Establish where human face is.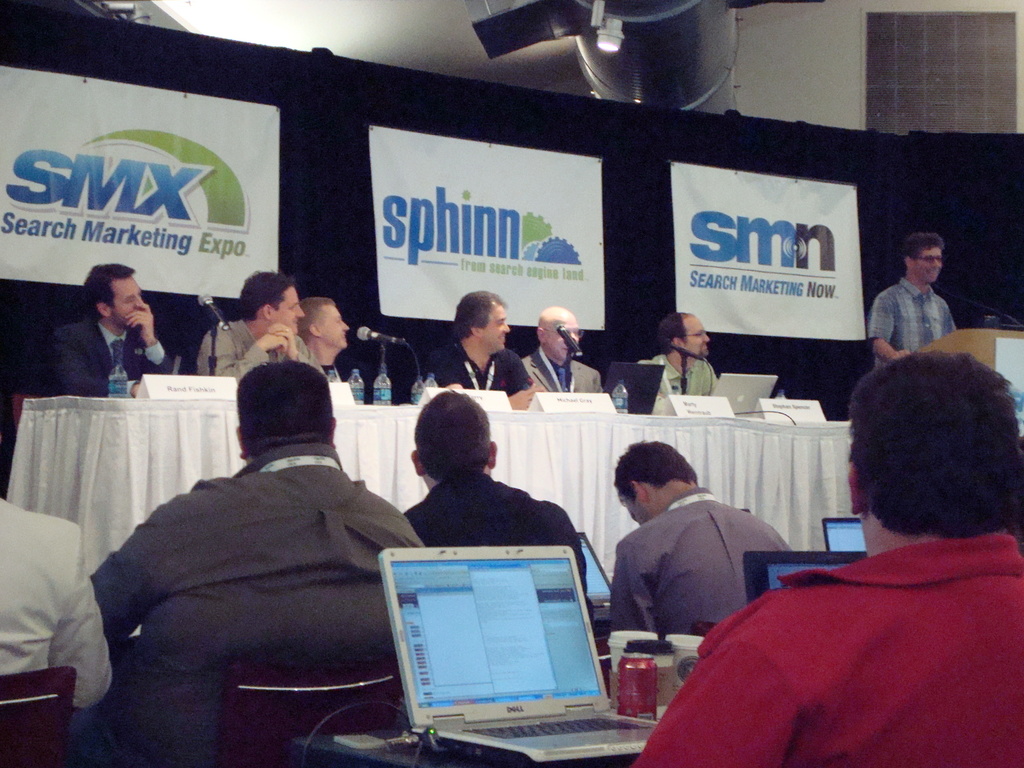
Established at x1=911, y1=246, x2=941, y2=283.
